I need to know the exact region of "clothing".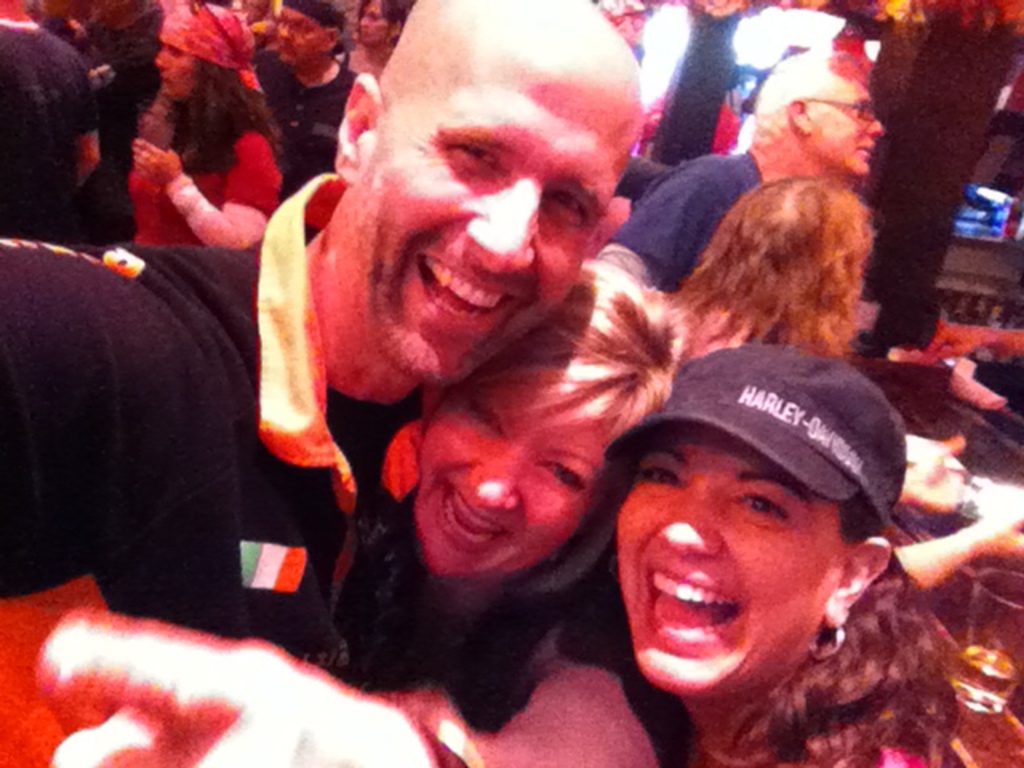
Region: {"x1": 597, "y1": 154, "x2": 758, "y2": 296}.
